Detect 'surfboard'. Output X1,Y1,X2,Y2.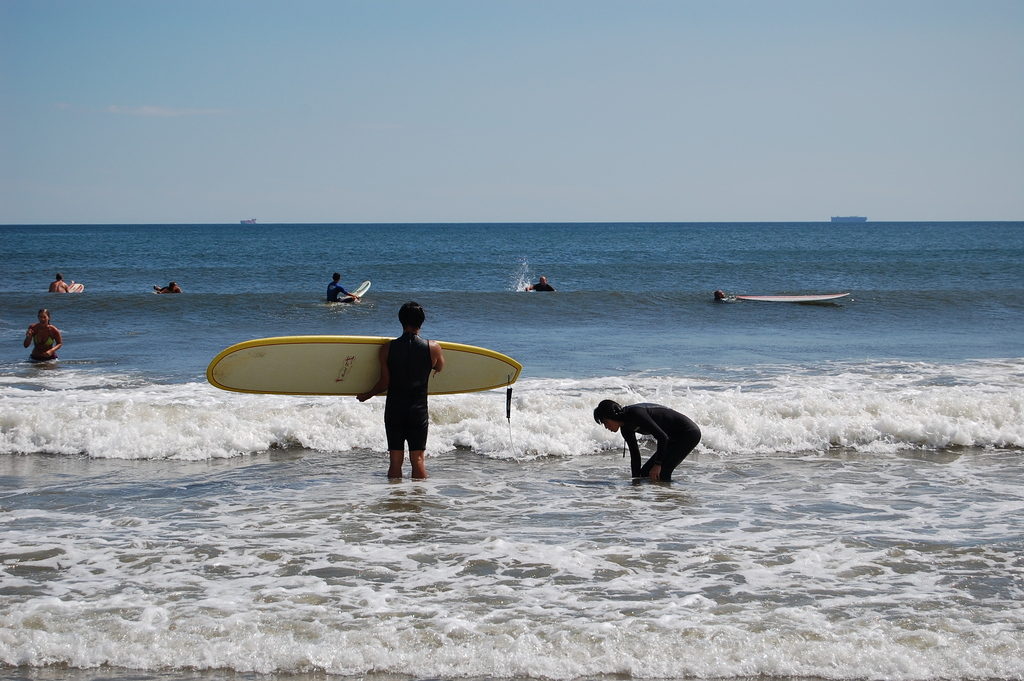
65,282,84,293.
